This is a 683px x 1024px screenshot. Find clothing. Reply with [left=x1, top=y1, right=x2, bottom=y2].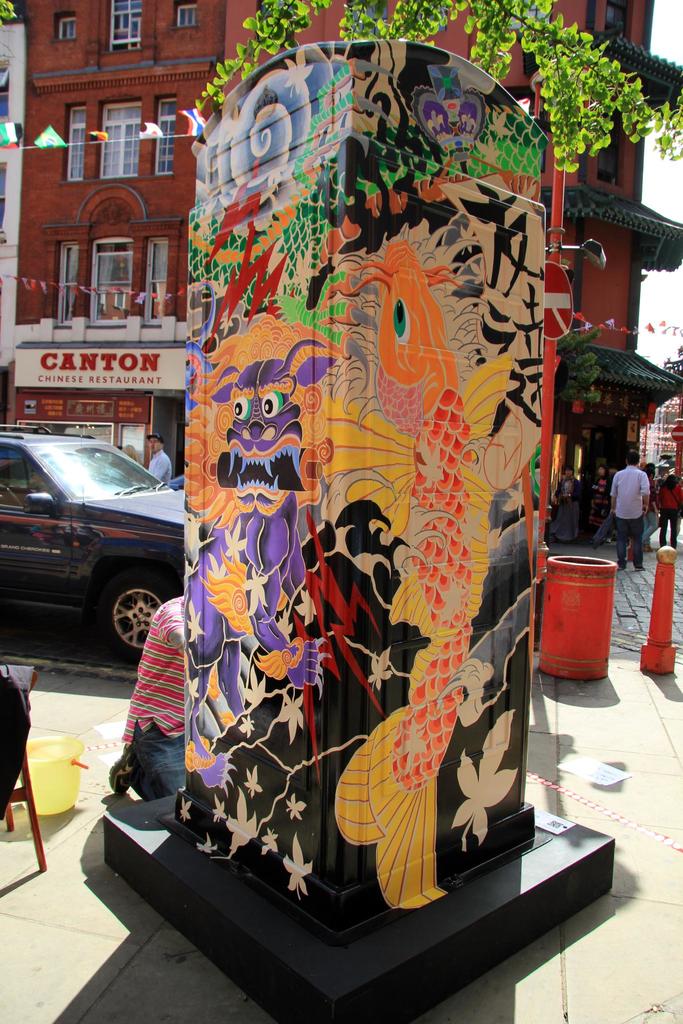
[left=652, top=471, right=681, bottom=547].
